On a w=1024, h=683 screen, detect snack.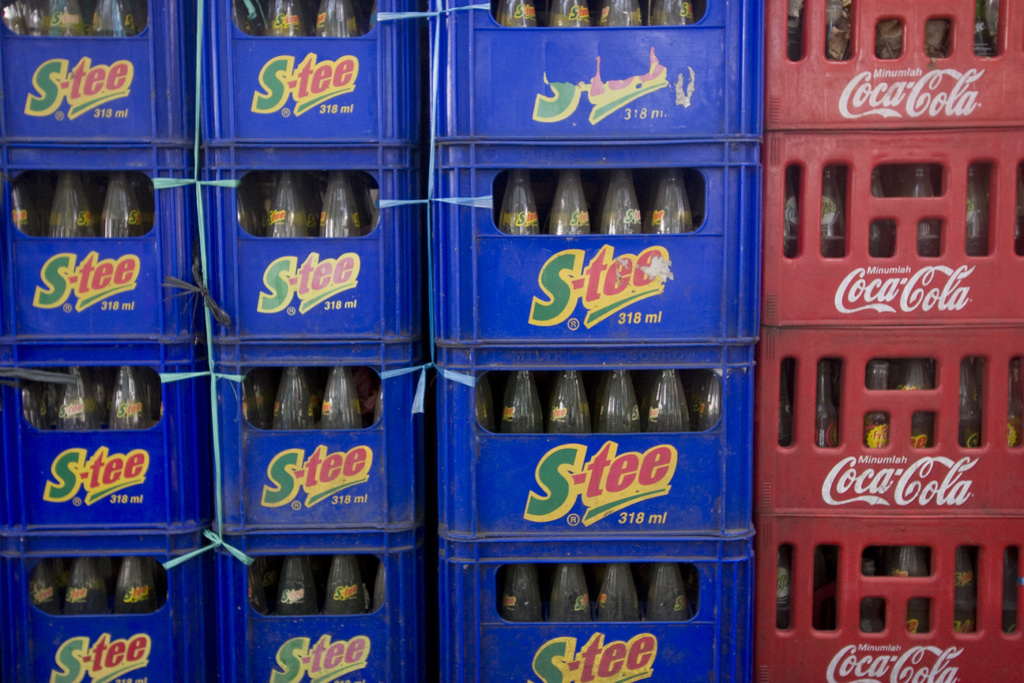
{"x1": 241, "y1": 362, "x2": 379, "y2": 429}.
